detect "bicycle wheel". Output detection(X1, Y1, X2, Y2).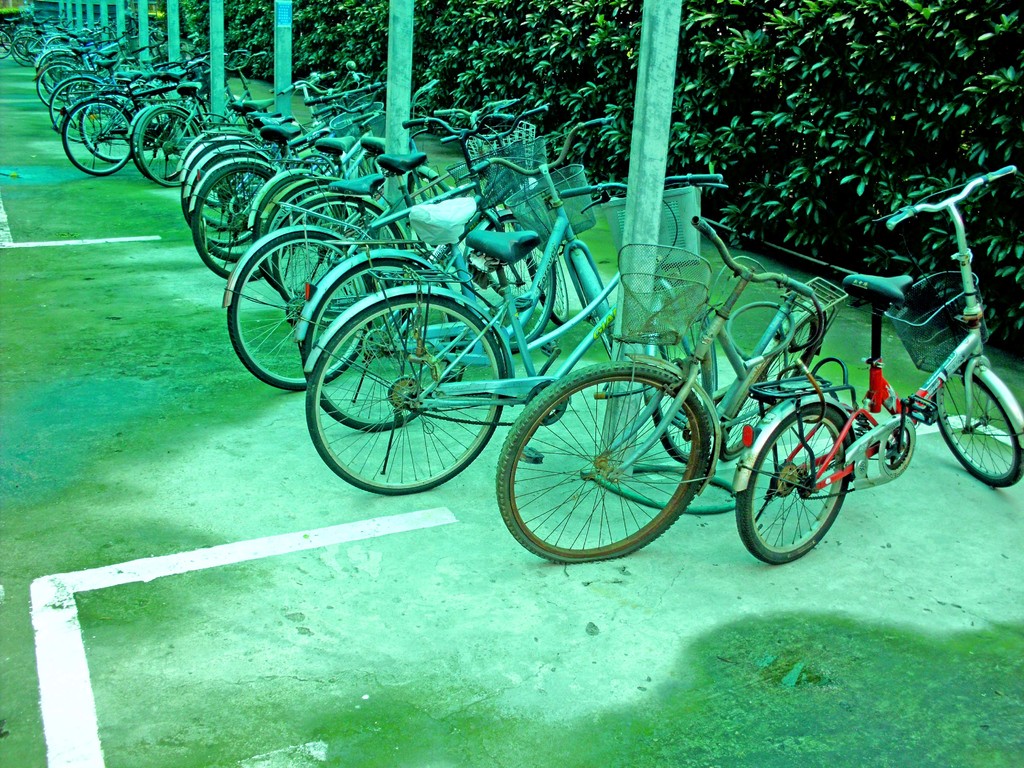
detection(127, 103, 192, 182).
